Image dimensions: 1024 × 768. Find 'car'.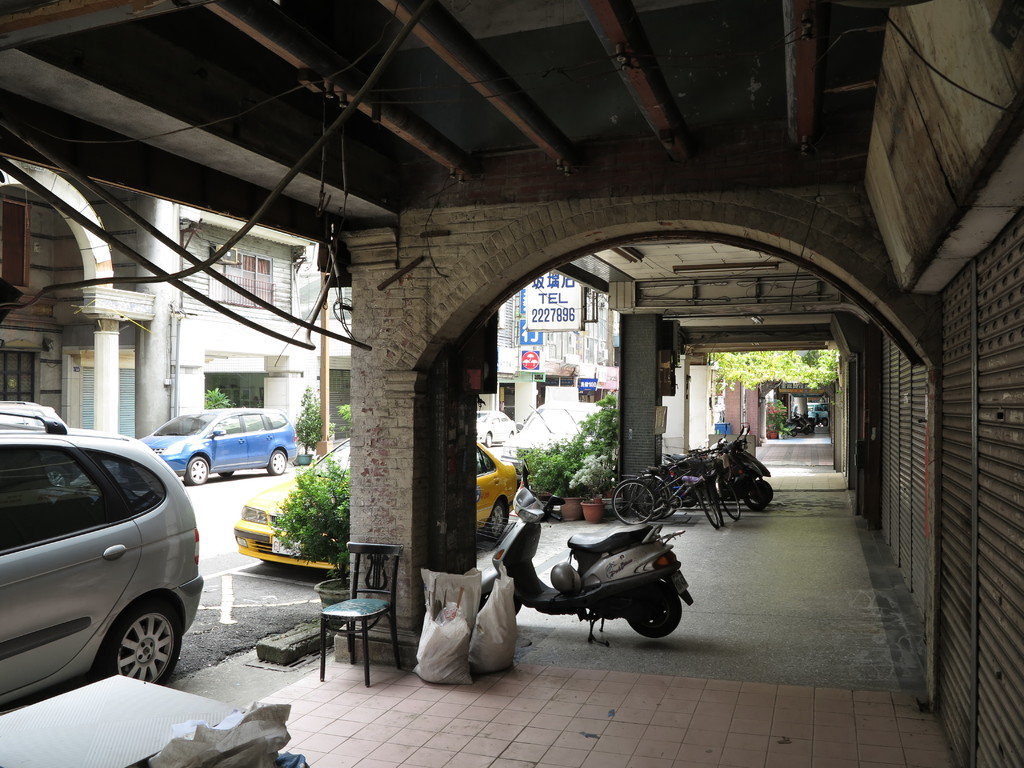
[481, 415, 516, 446].
